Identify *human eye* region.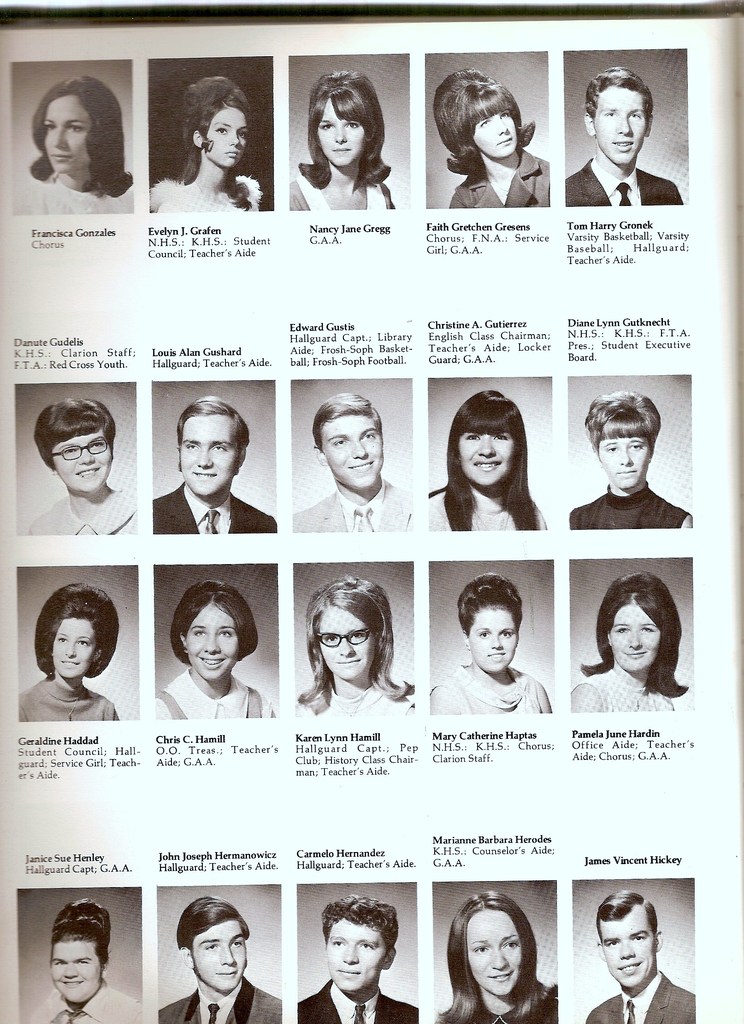
Region: 191 623 207 637.
